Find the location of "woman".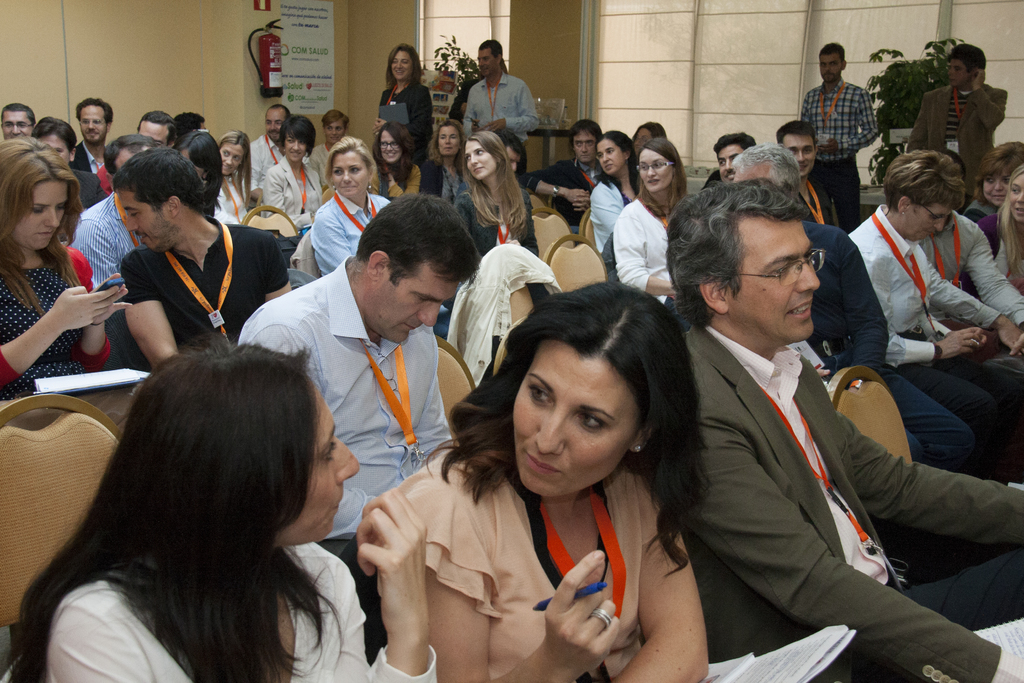
Location: bbox=(6, 336, 442, 682).
